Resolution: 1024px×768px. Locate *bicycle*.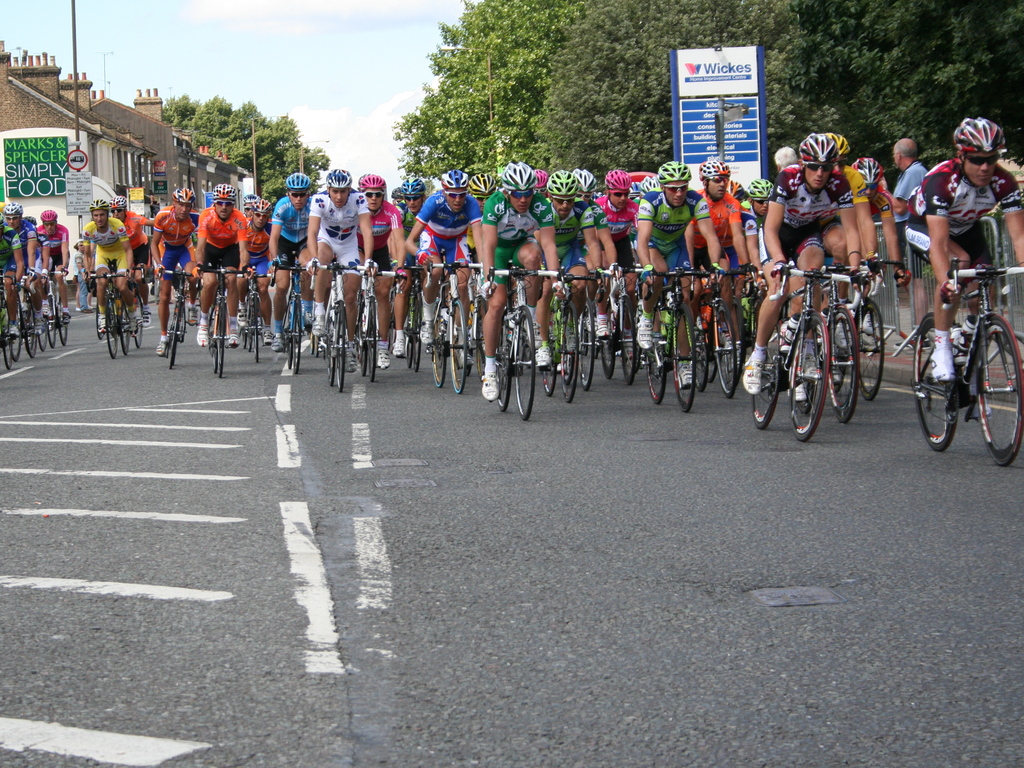
<region>0, 273, 15, 373</region>.
